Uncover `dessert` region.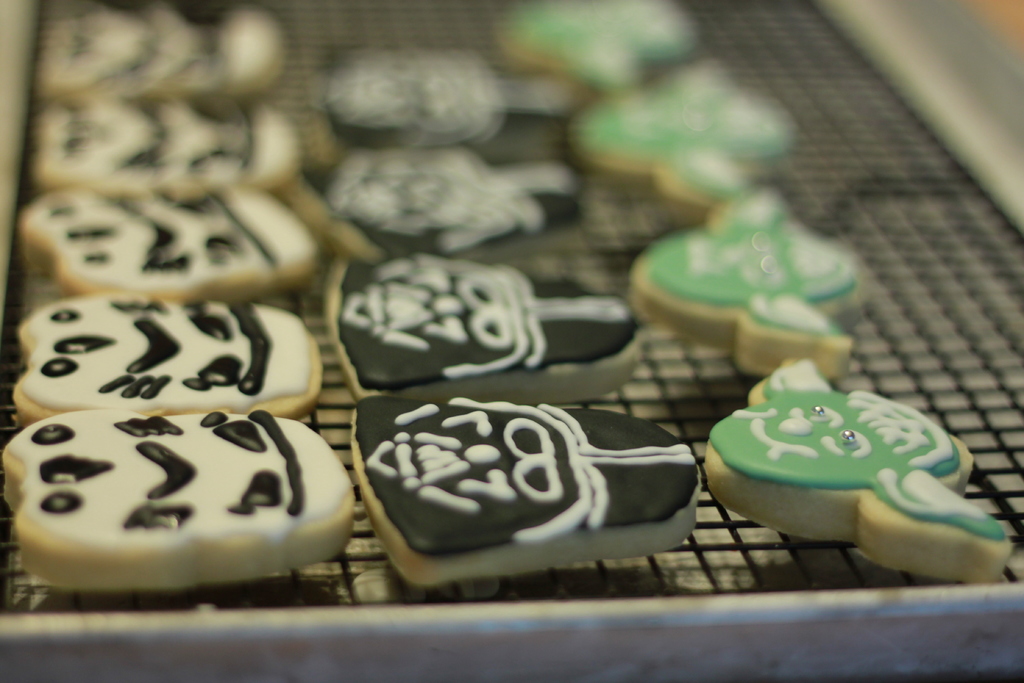
Uncovered: bbox=(630, 194, 849, 363).
